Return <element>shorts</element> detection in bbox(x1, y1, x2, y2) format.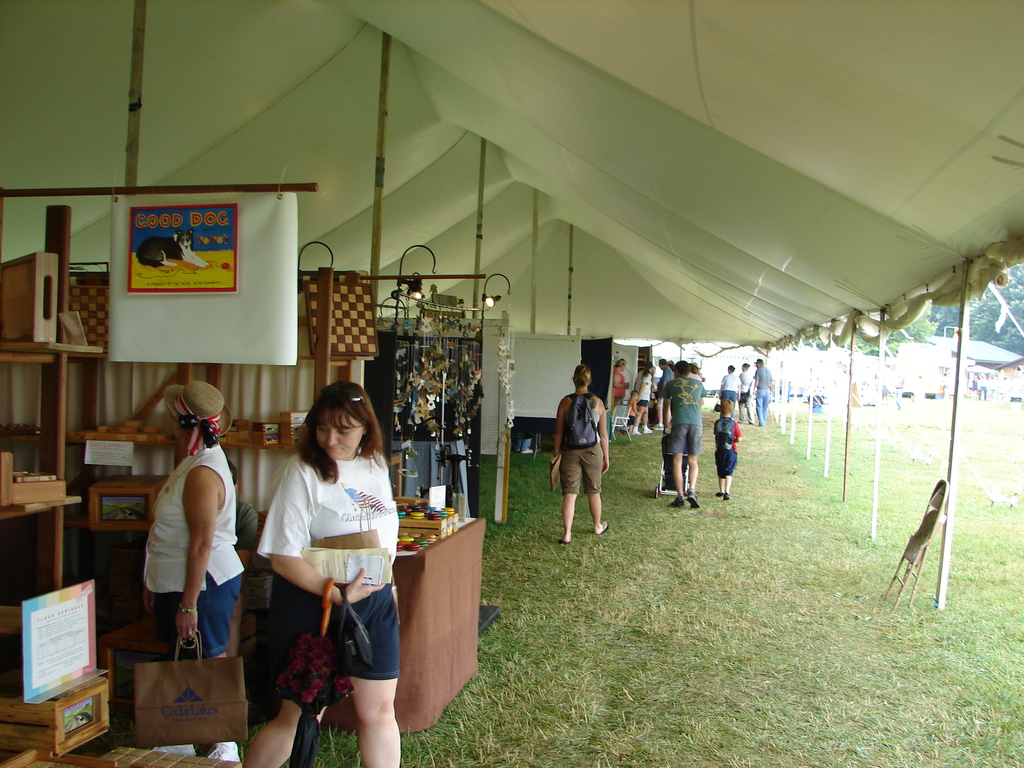
bbox(289, 608, 397, 685).
